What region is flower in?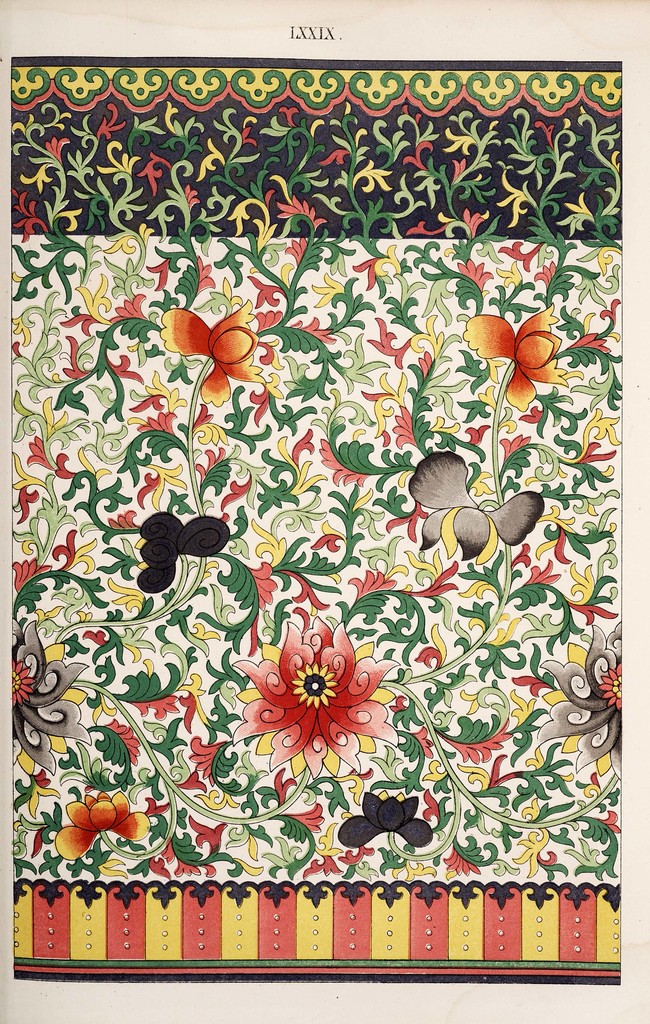
BBox(231, 617, 402, 781).
